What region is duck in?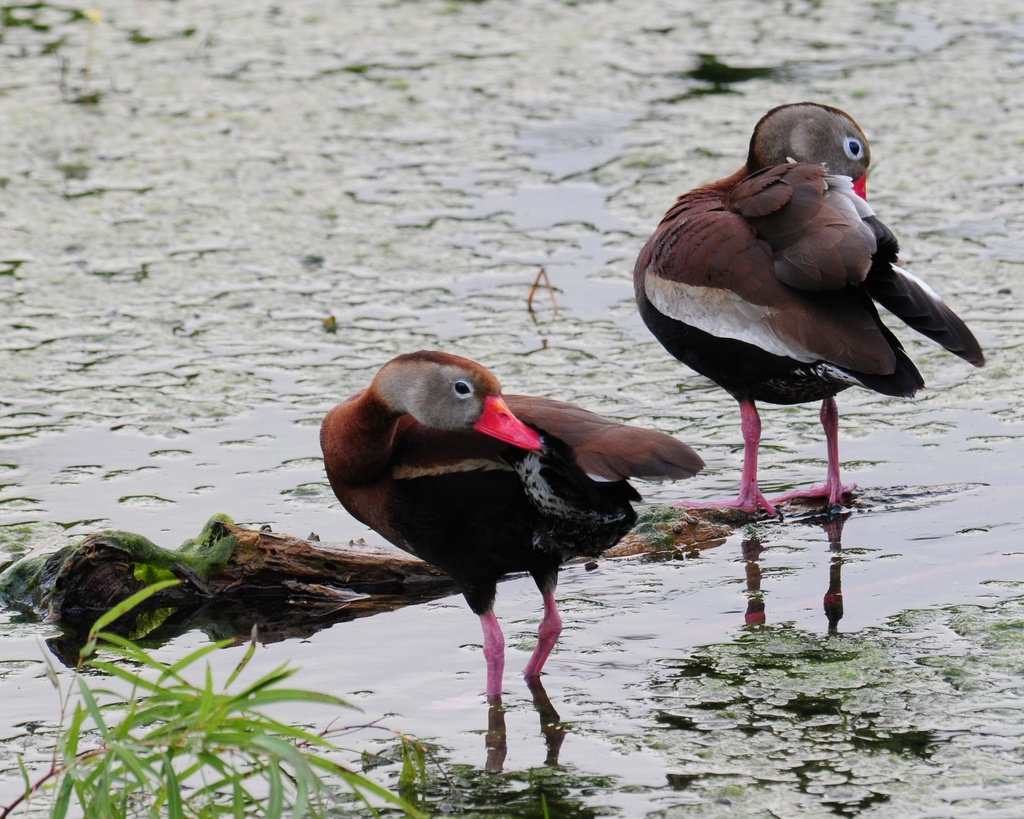
638,106,944,527.
